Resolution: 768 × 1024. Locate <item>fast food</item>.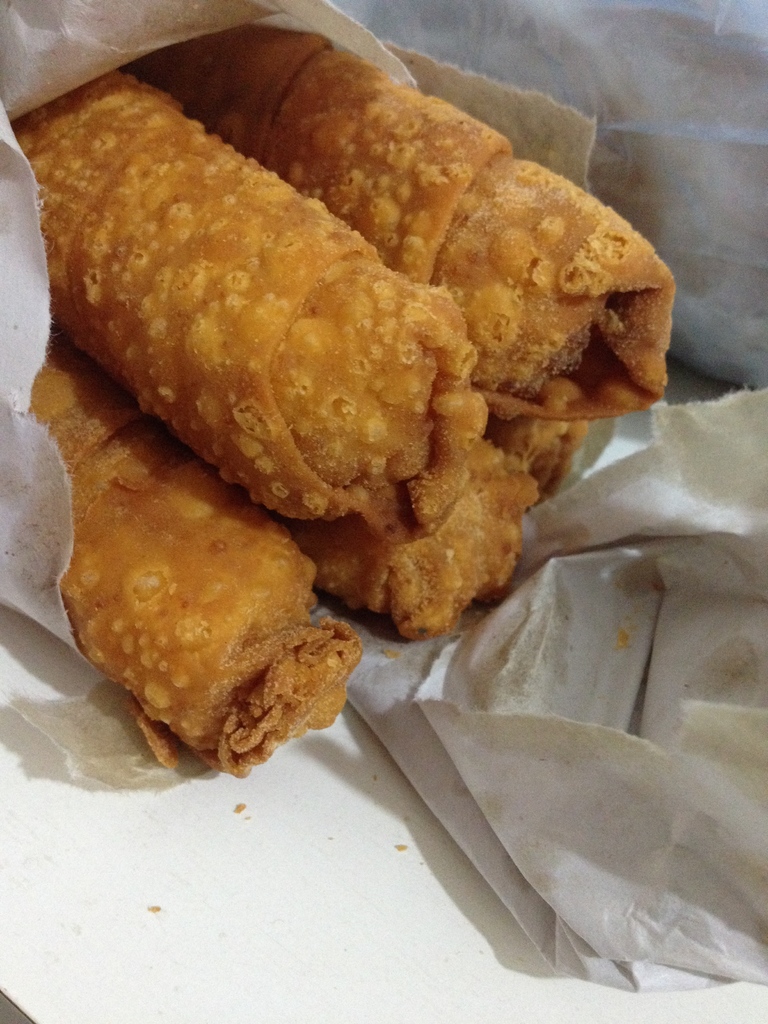
left=0, top=0, right=675, bottom=697.
